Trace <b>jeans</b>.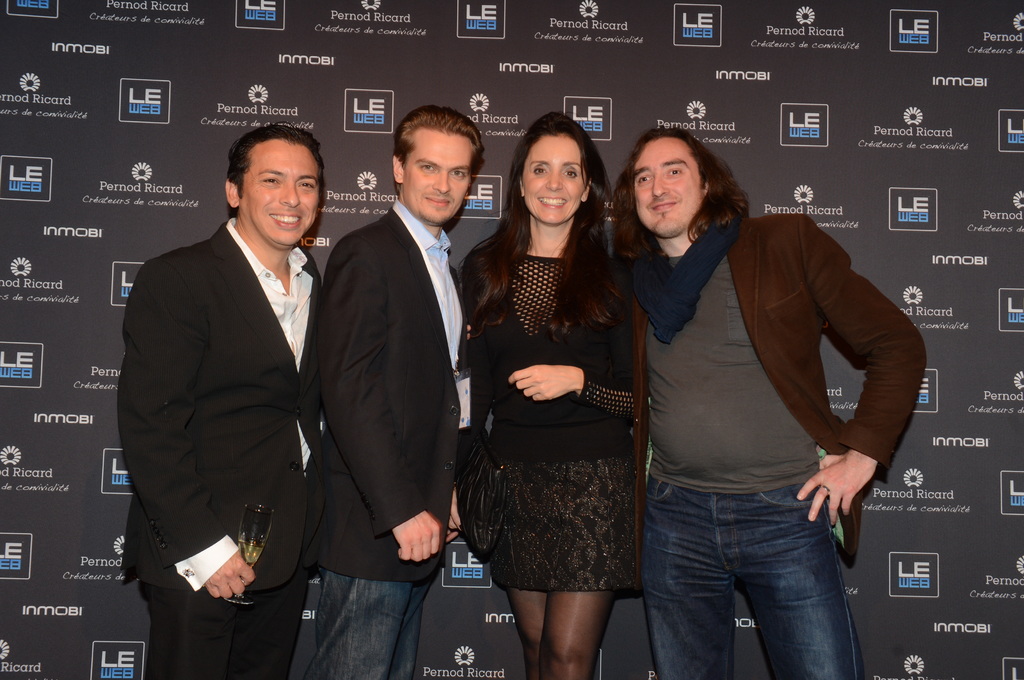
Traced to box(319, 567, 435, 679).
